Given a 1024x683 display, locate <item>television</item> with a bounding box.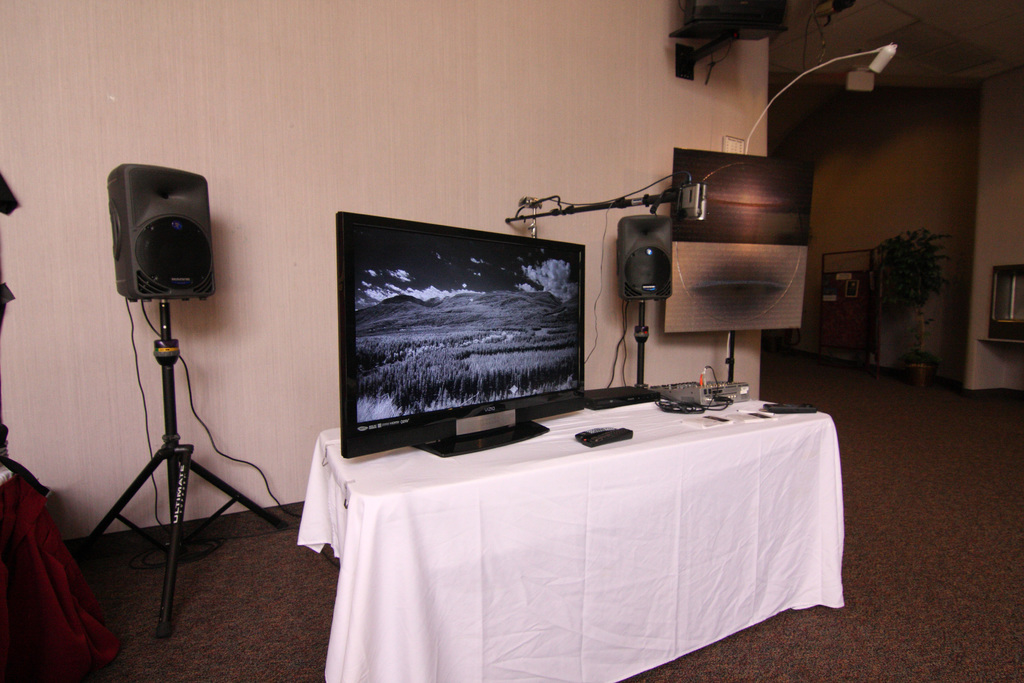
Located: (673, 152, 813, 245).
